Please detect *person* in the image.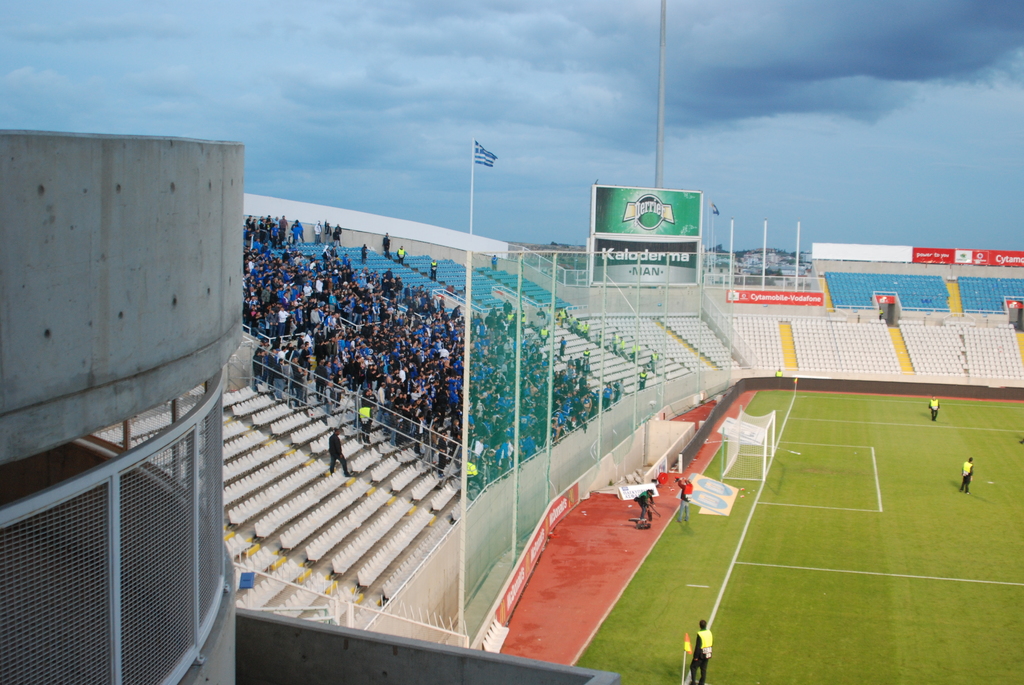
region(633, 487, 662, 531).
